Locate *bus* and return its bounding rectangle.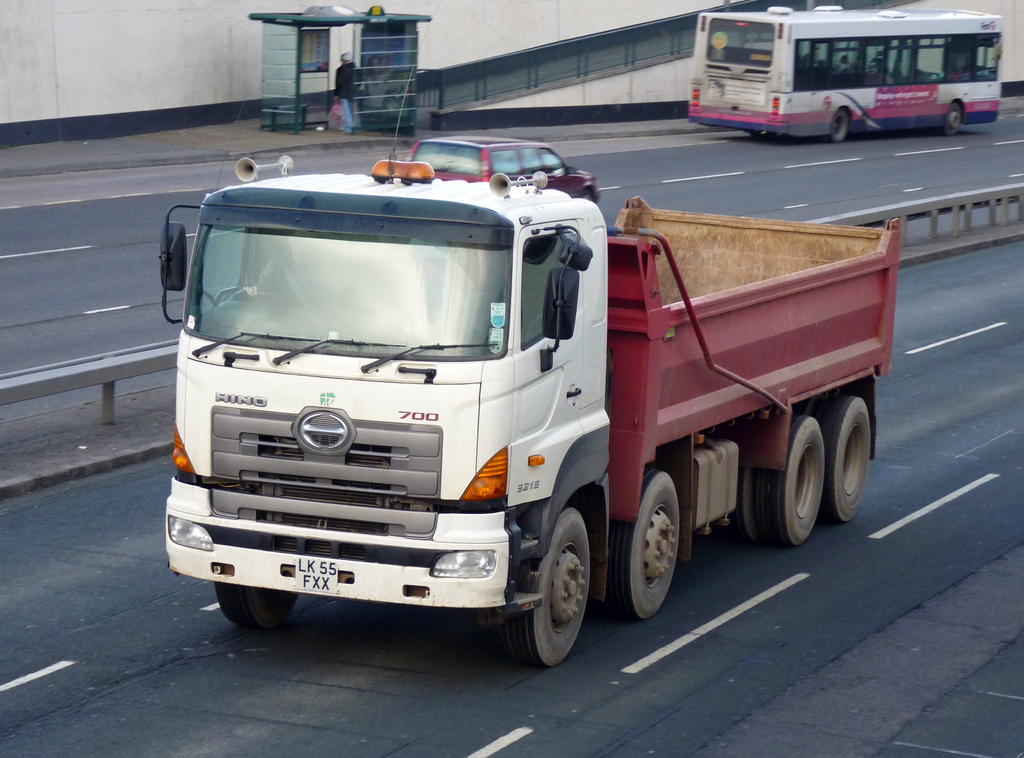
687, 4, 1002, 142.
